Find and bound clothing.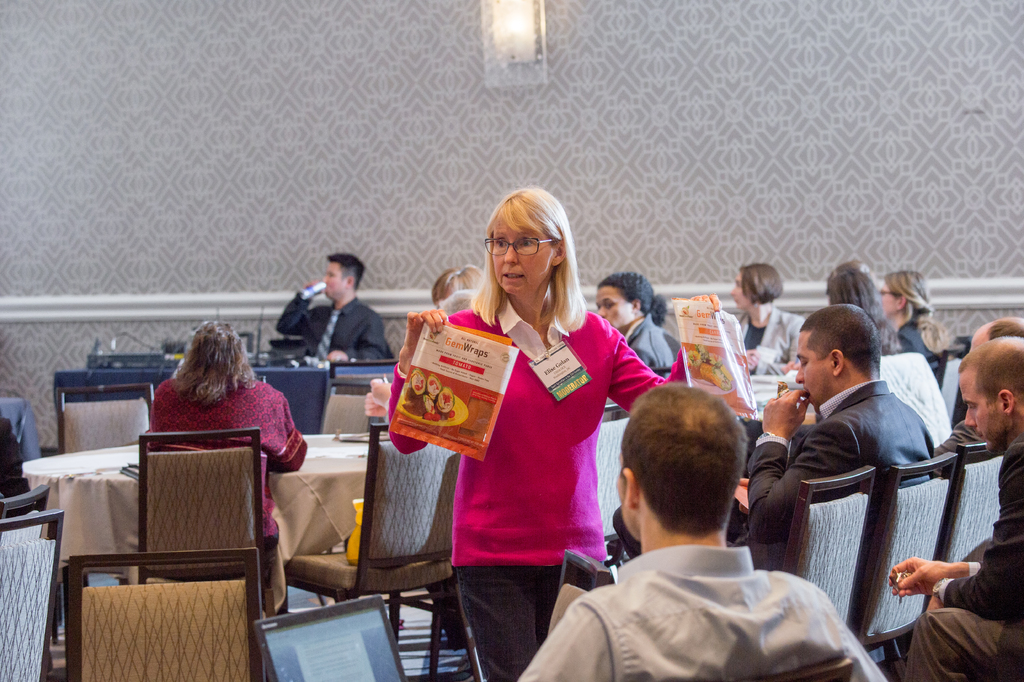
Bound: pyautogui.locateOnScreen(612, 312, 682, 420).
